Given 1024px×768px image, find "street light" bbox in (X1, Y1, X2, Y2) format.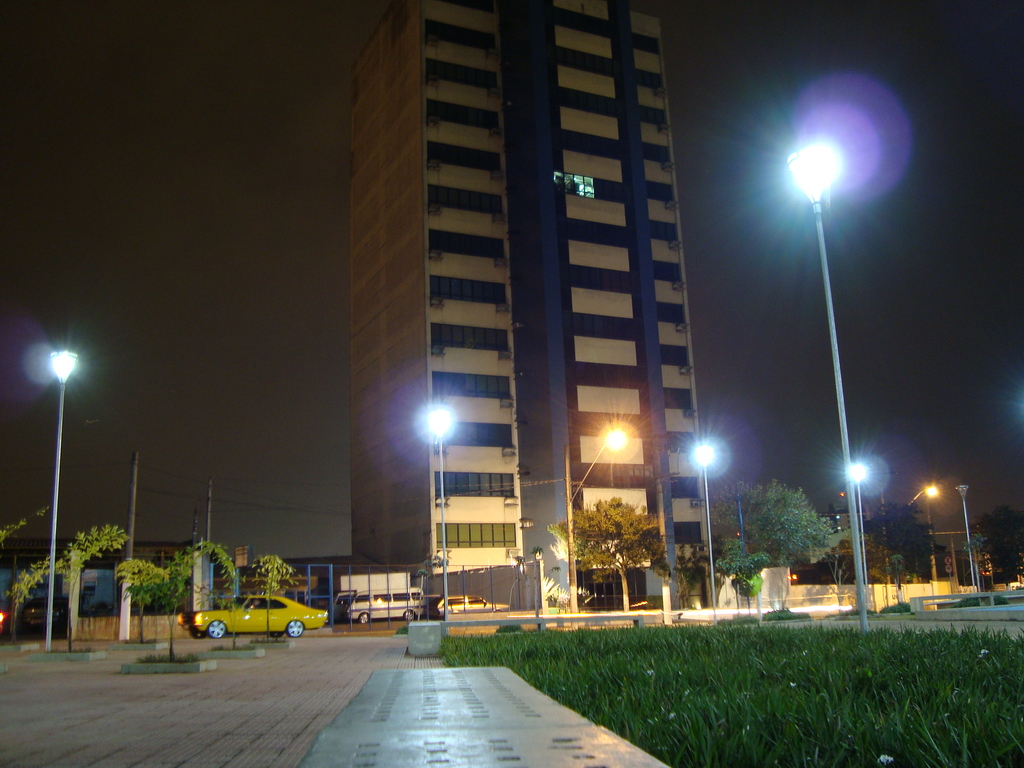
(763, 93, 889, 531).
